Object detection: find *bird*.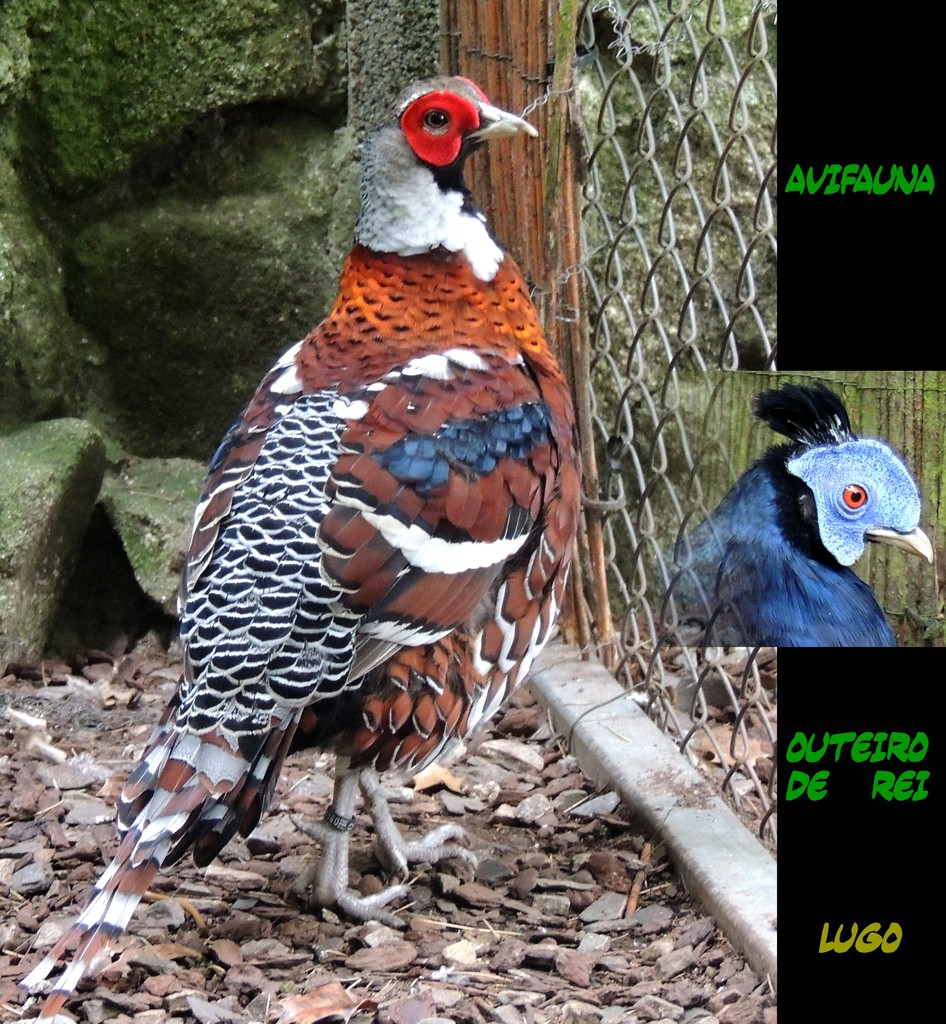
(x1=662, y1=375, x2=931, y2=646).
